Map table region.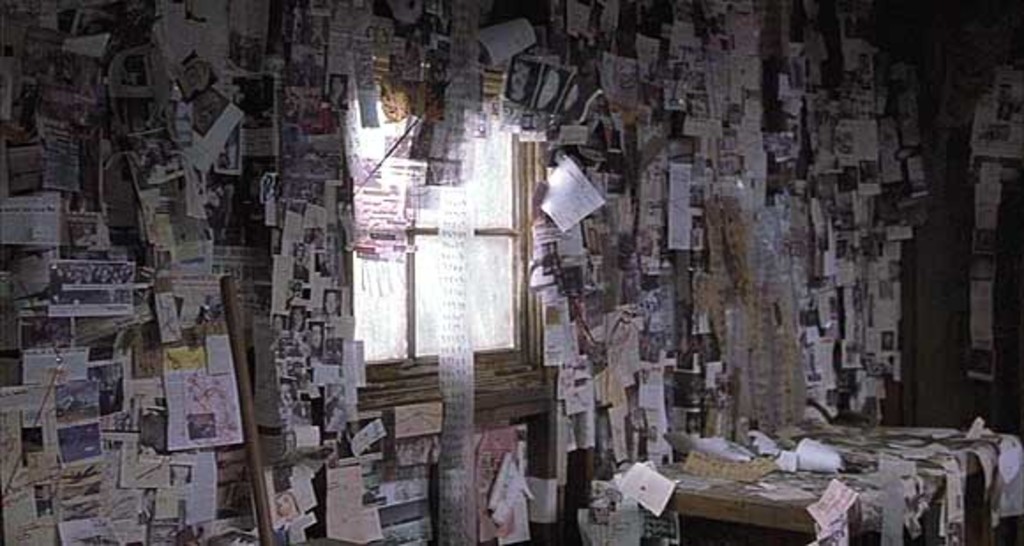
Mapped to pyautogui.locateOnScreen(590, 406, 1022, 544).
